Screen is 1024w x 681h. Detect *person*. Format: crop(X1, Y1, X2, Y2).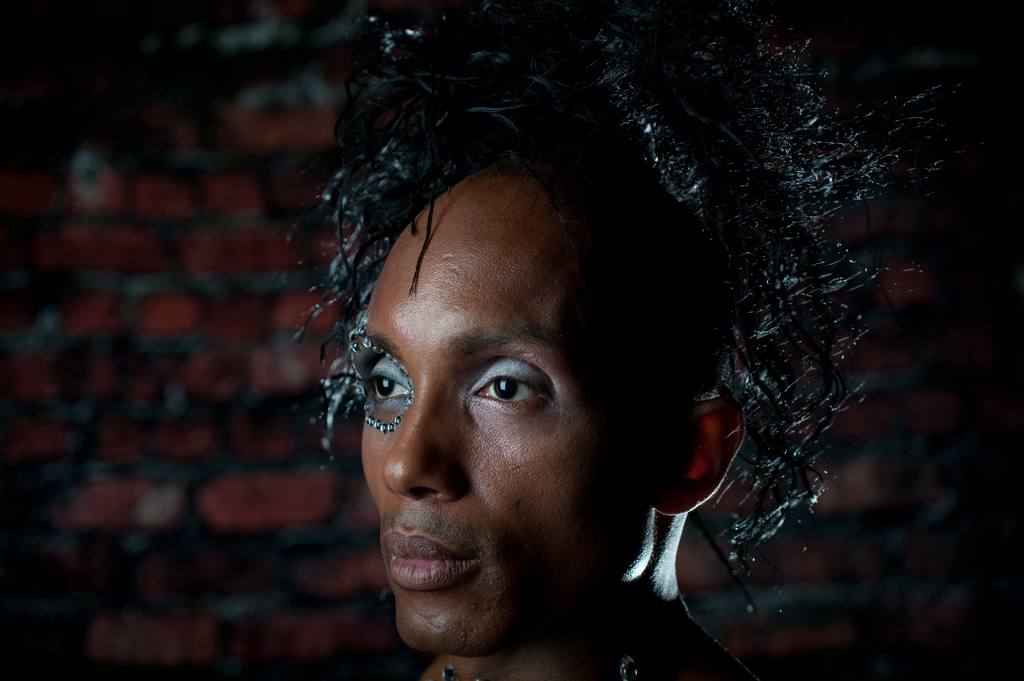
crop(238, 84, 856, 680).
